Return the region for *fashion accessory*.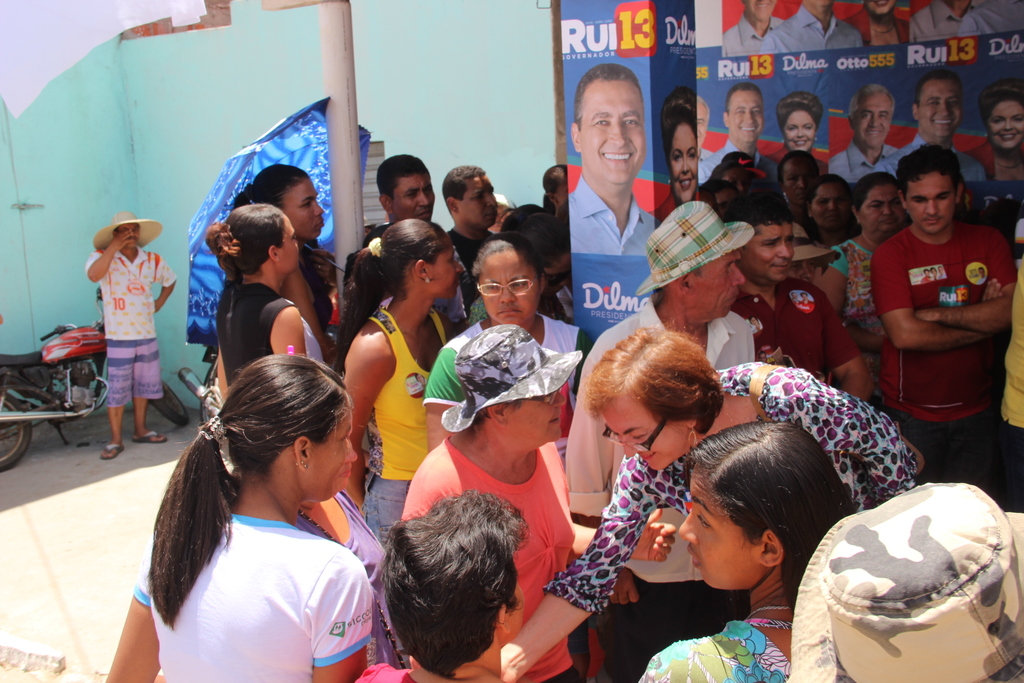
bbox=[782, 484, 1023, 682].
